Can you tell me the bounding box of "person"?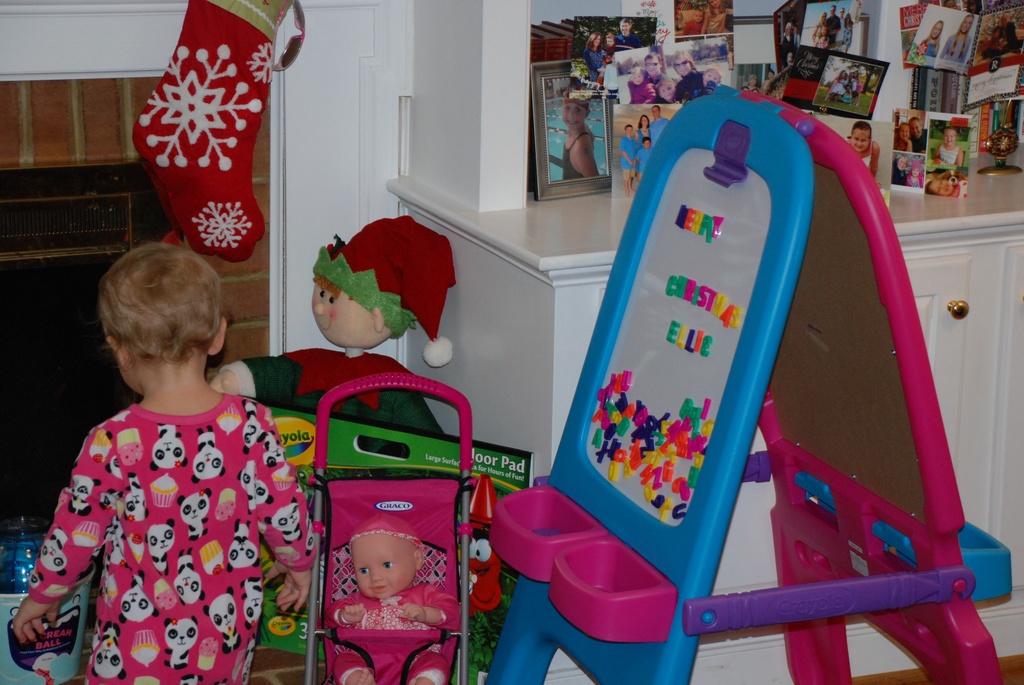
x1=638 y1=136 x2=650 y2=174.
